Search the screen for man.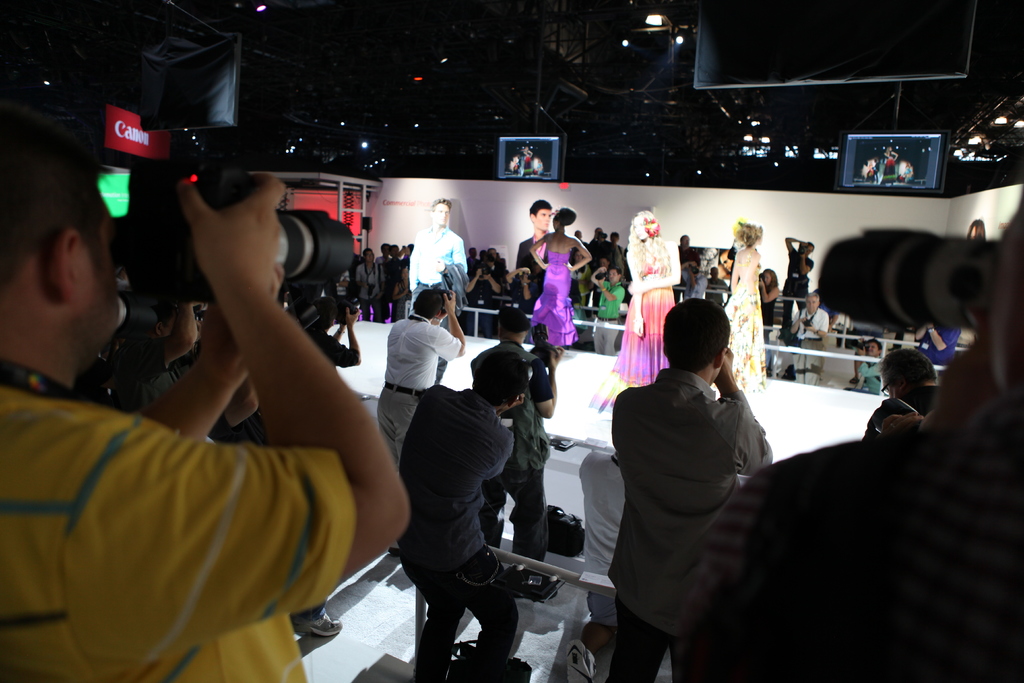
Found at bbox=(588, 260, 626, 353).
